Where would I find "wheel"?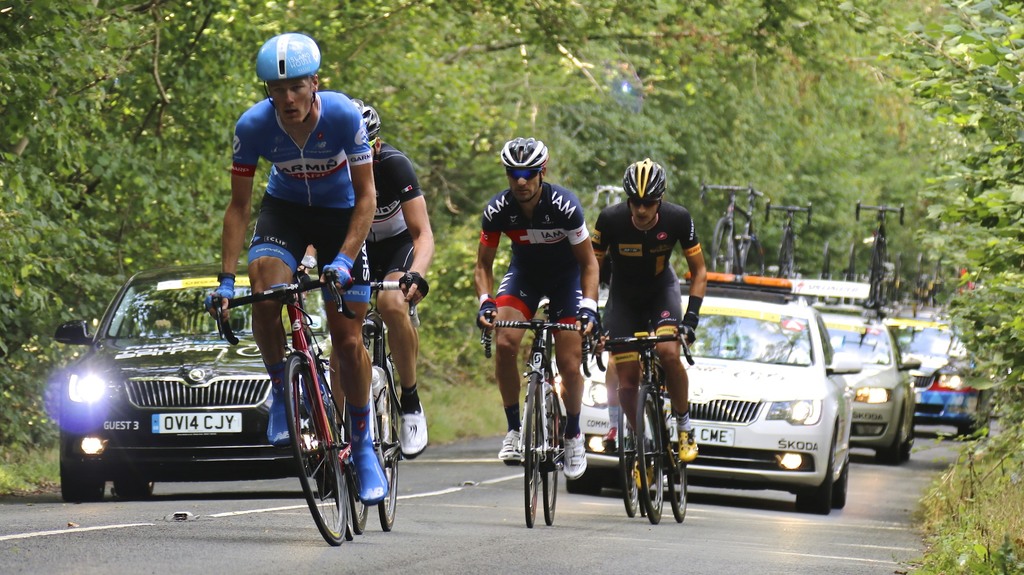
At left=521, top=371, right=540, bottom=528.
